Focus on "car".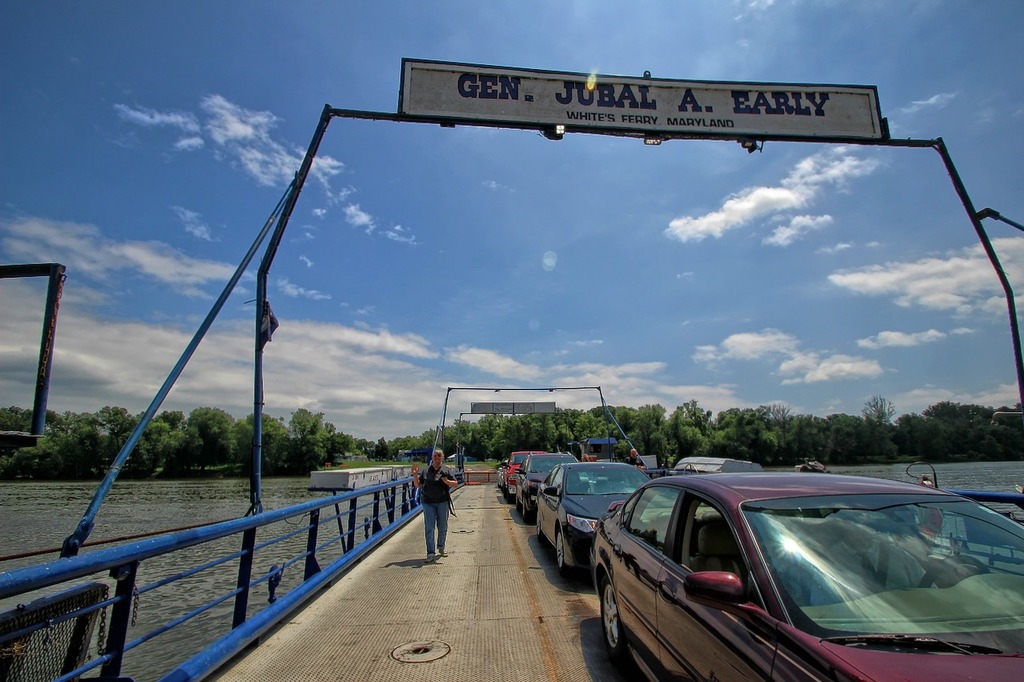
Focused at {"left": 514, "top": 457, "right": 583, "bottom": 517}.
